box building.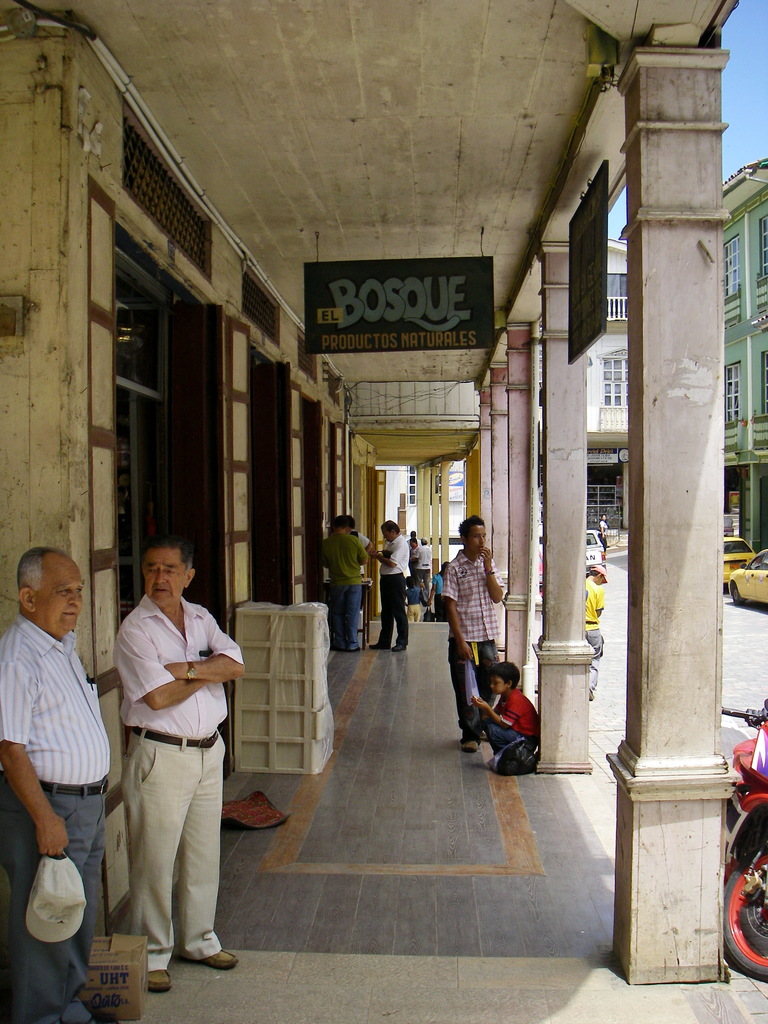
detection(730, 159, 767, 552).
